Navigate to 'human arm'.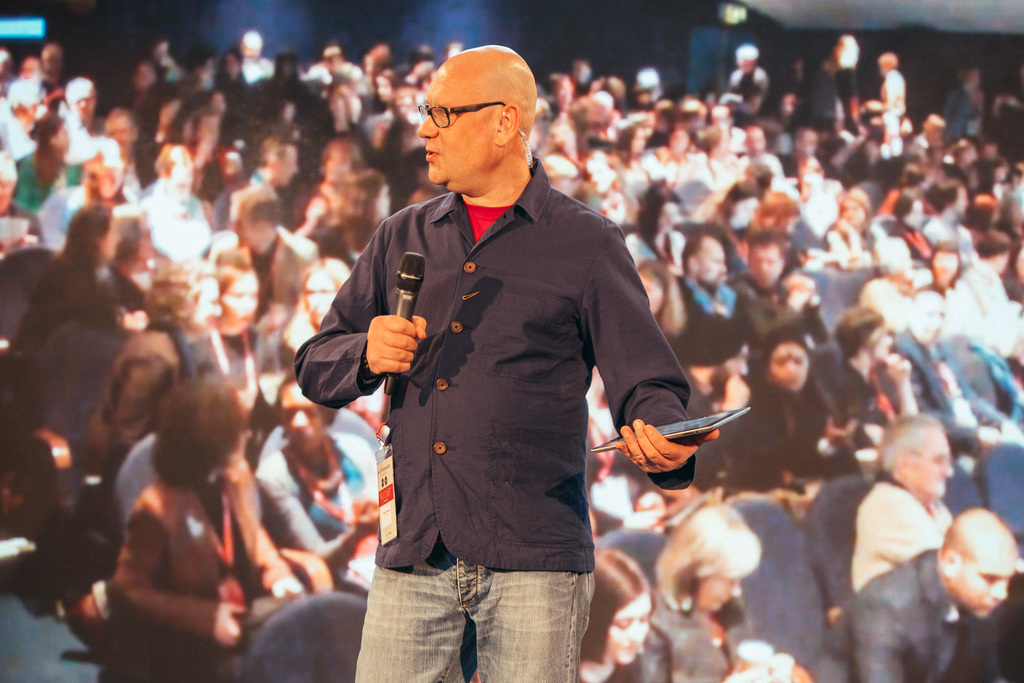
Navigation target: (732,277,817,346).
